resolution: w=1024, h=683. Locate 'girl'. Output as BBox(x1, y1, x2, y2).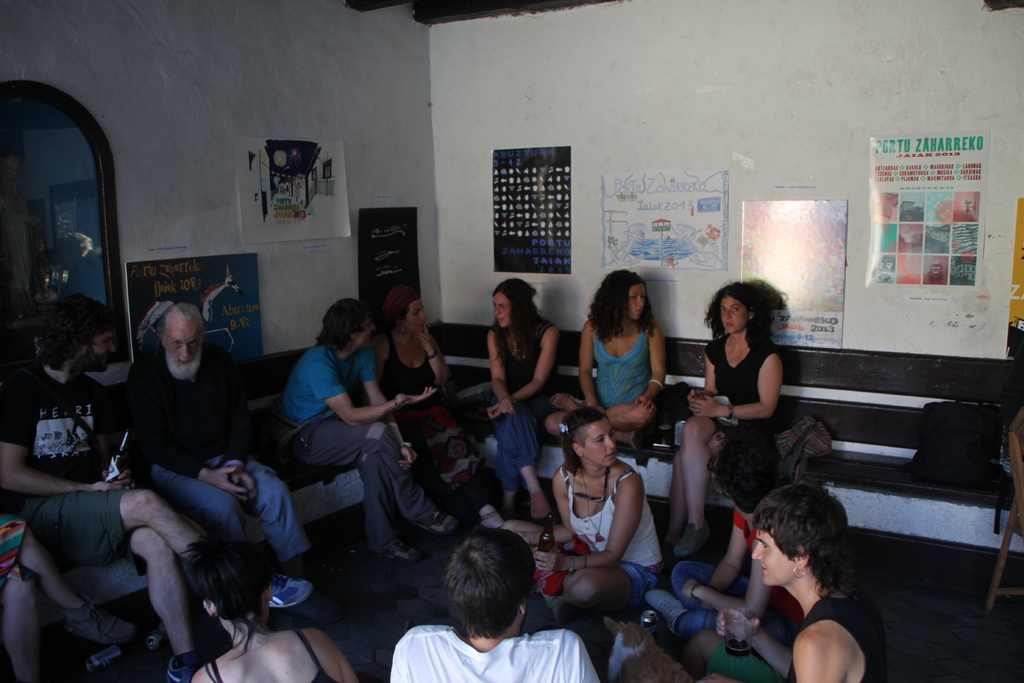
BBox(549, 270, 667, 439).
